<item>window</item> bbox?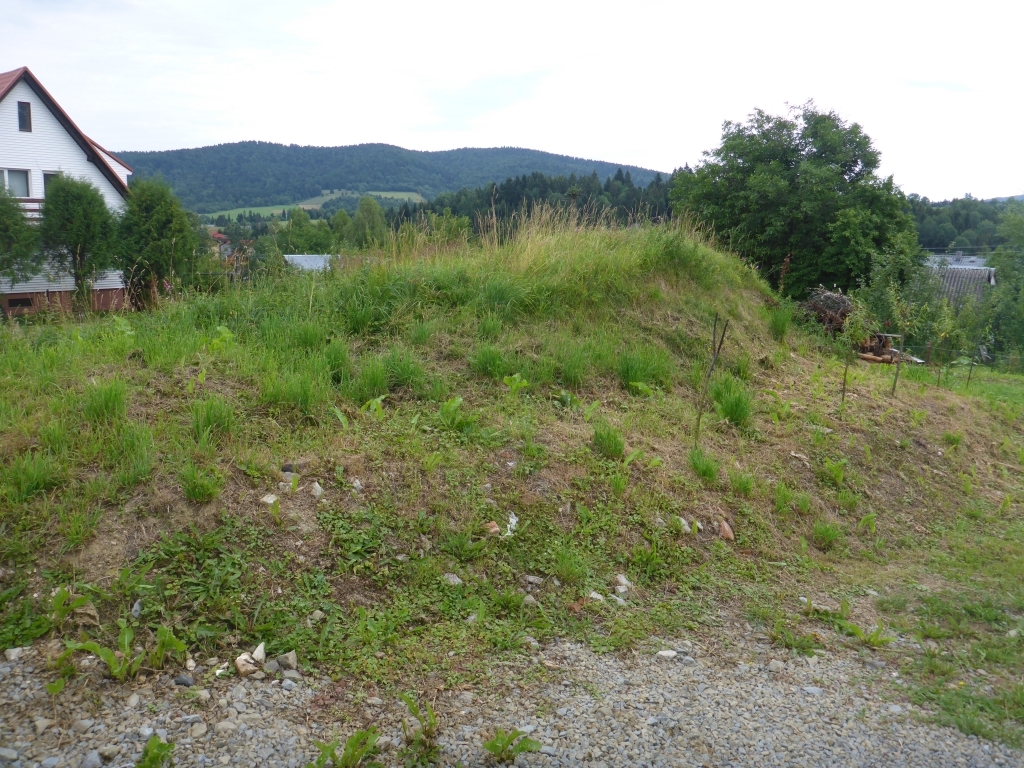
16,102,33,134
